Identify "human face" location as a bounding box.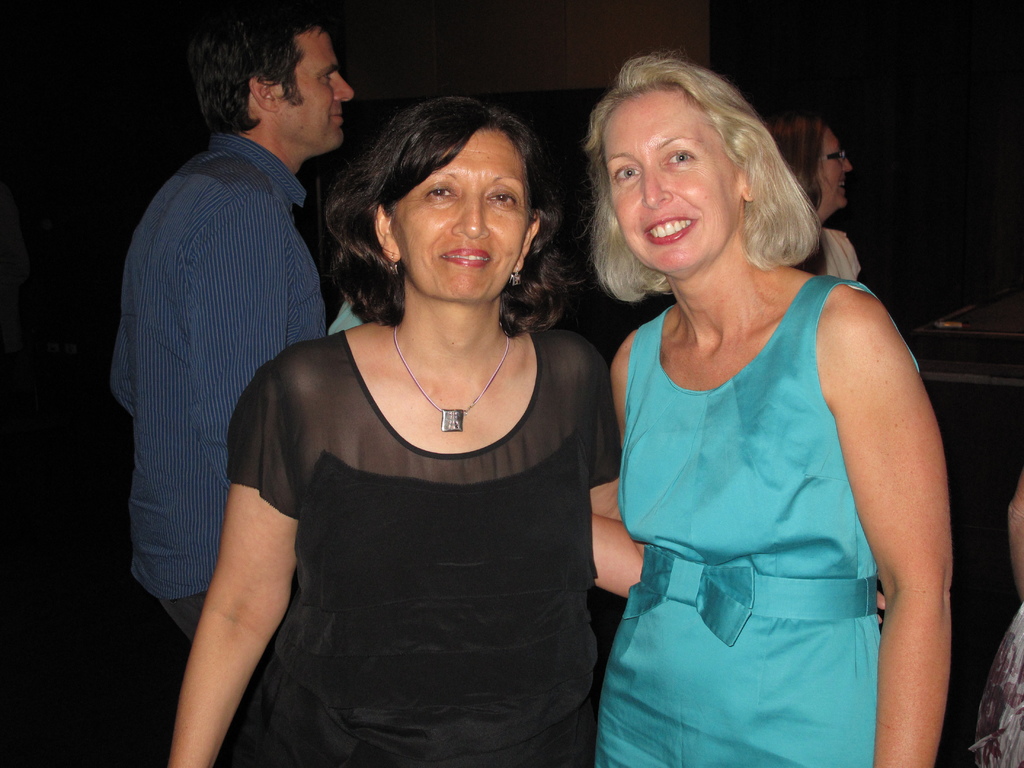
{"x1": 389, "y1": 131, "x2": 528, "y2": 303}.
